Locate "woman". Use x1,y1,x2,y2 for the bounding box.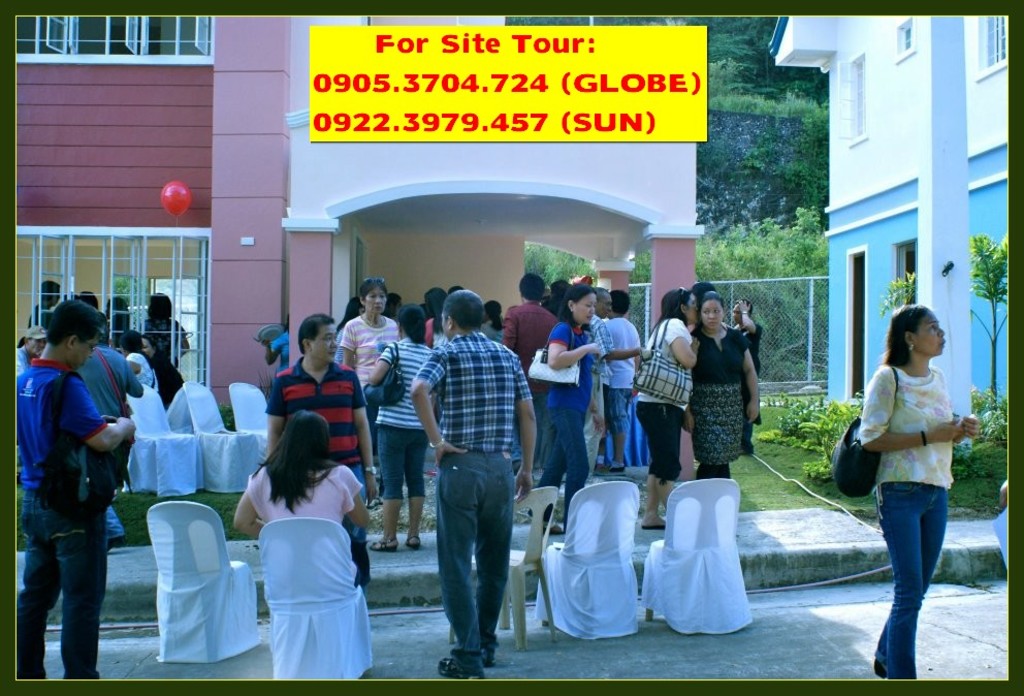
118,326,158,393.
